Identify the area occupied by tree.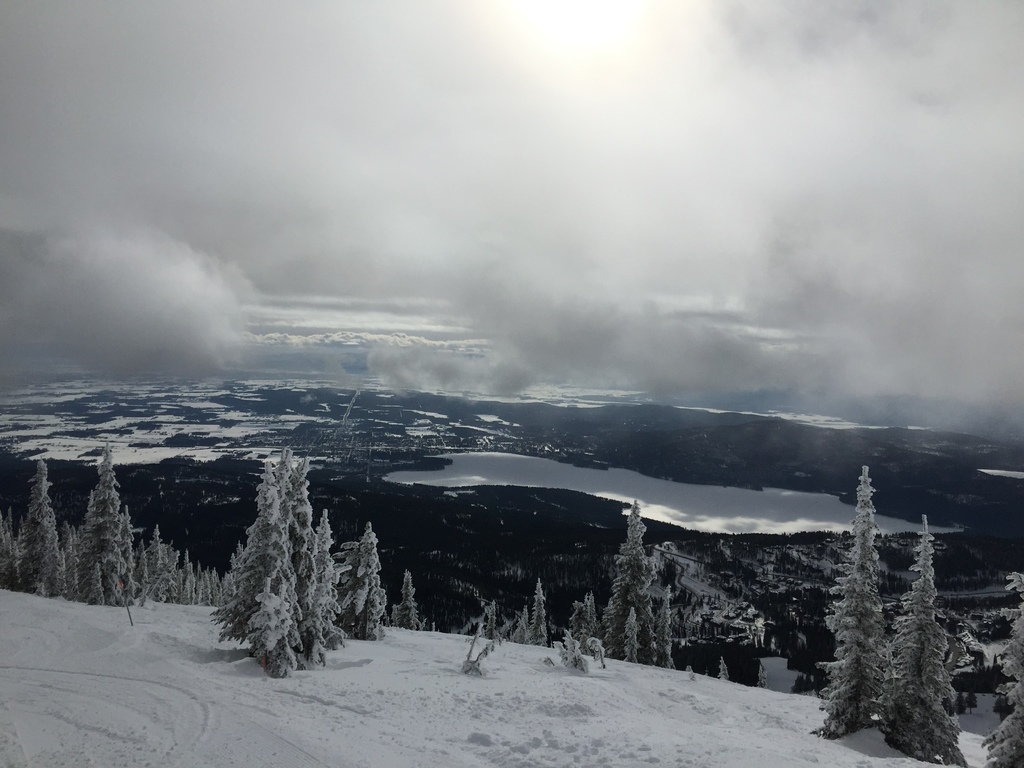
Area: box(621, 611, 637, 666).
